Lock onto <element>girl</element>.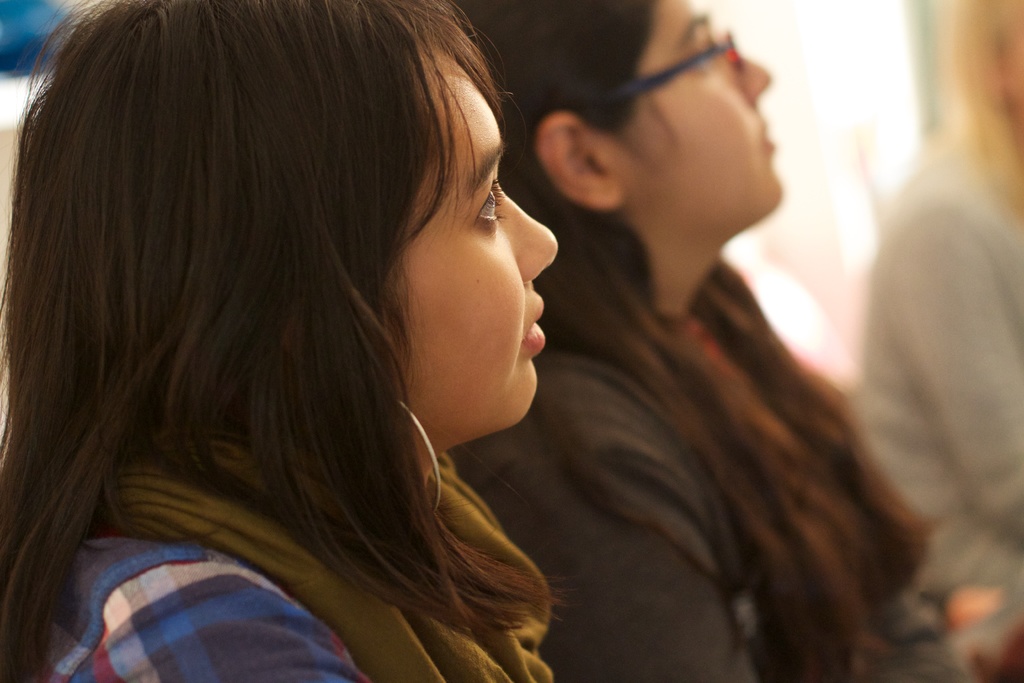
Locked: region(0, 0, 568, 682).
